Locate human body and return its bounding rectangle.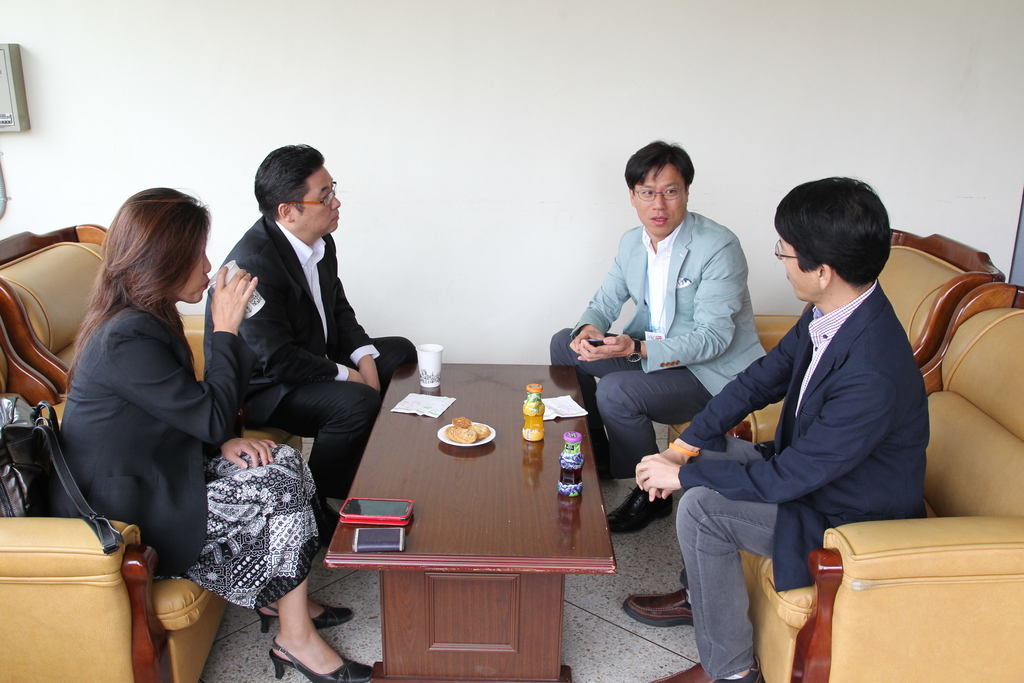
bbox(60, 188, 378, 682).
